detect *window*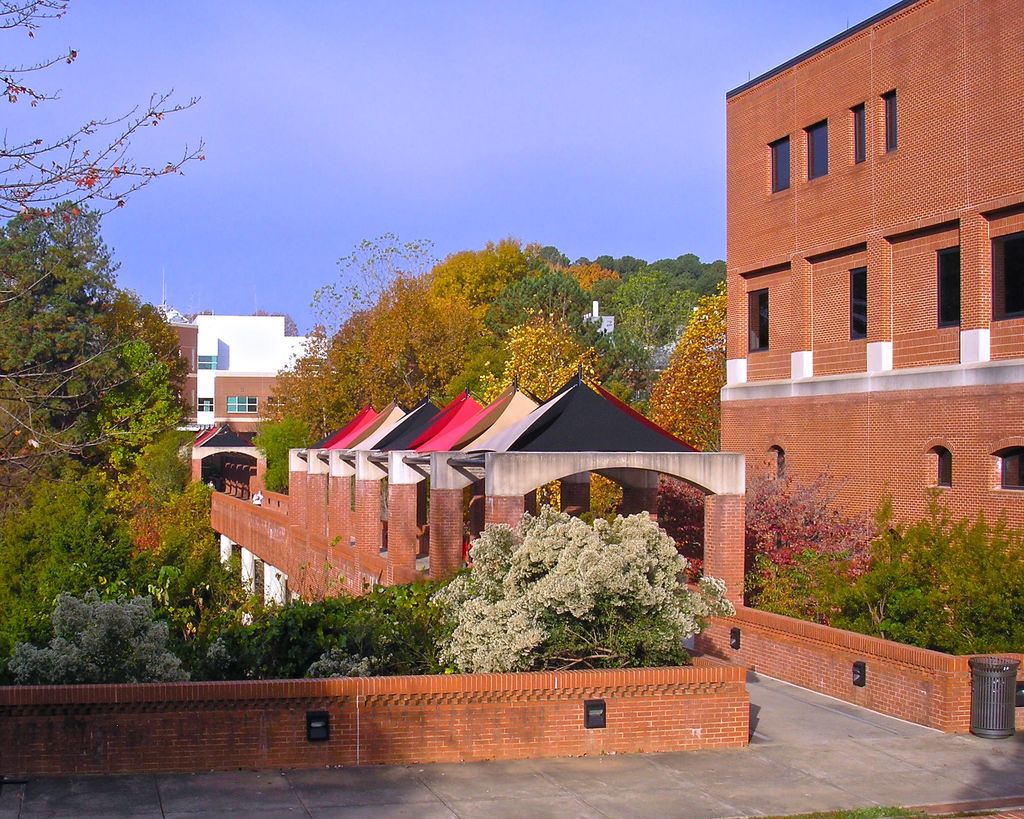
rect(844, 267, 869, 342)
